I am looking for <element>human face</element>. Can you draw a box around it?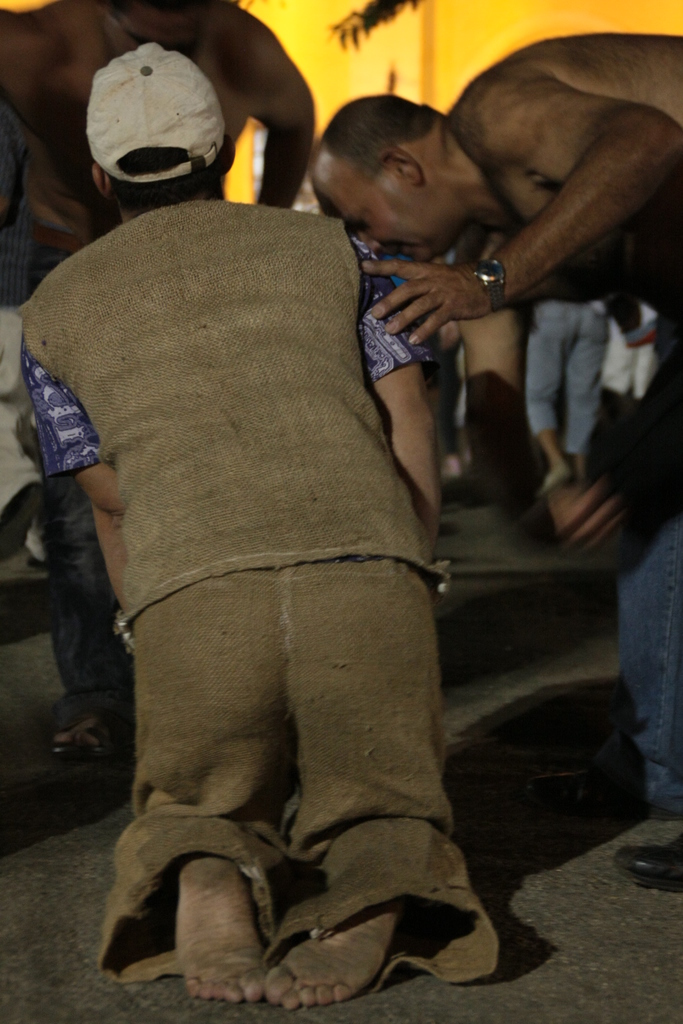
Sure, the bounding box is select_region(317, 153, 446, 263).
